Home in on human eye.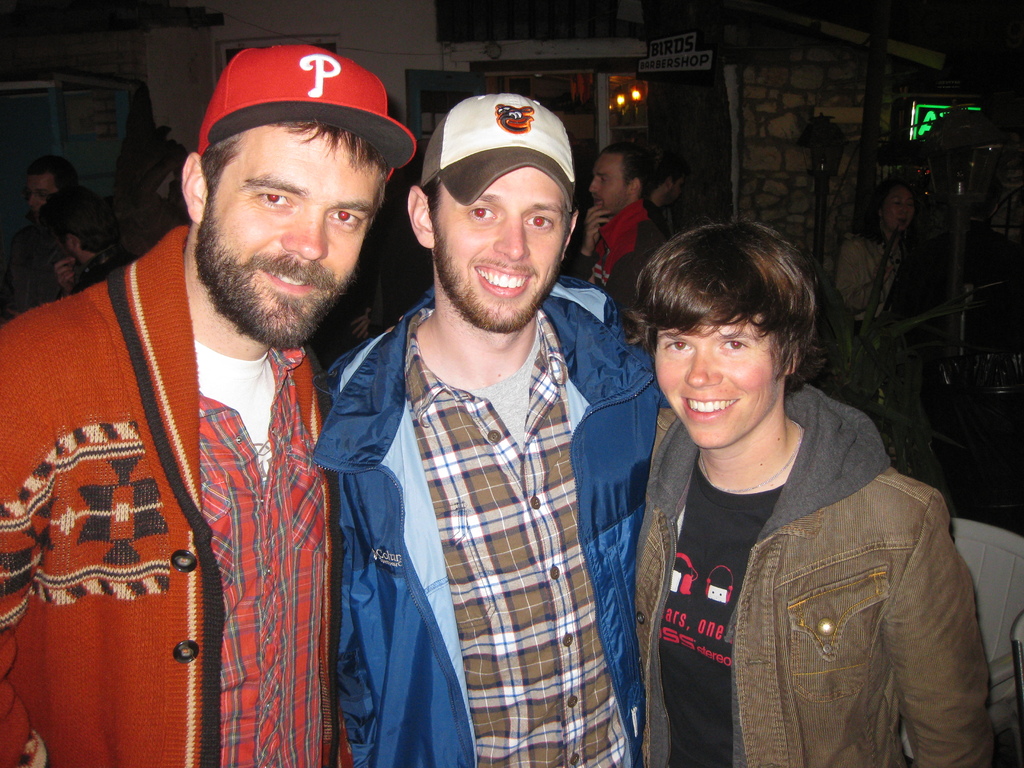
Homed in at [464,205,496,223].
